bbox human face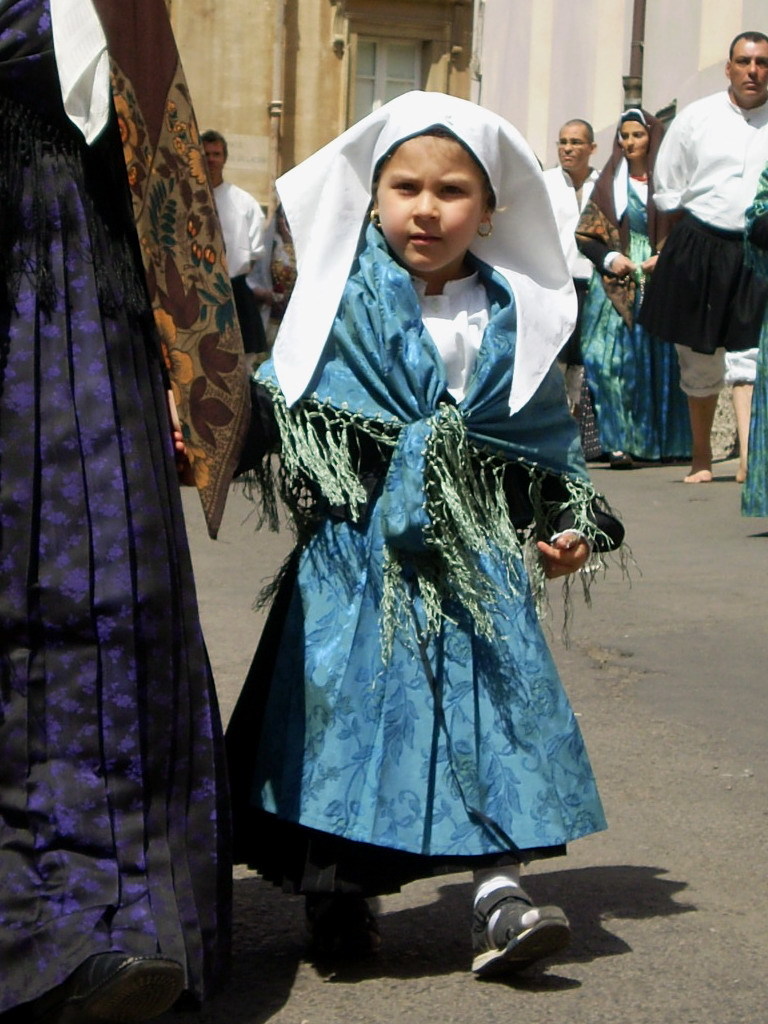
[377,138,490,269]
